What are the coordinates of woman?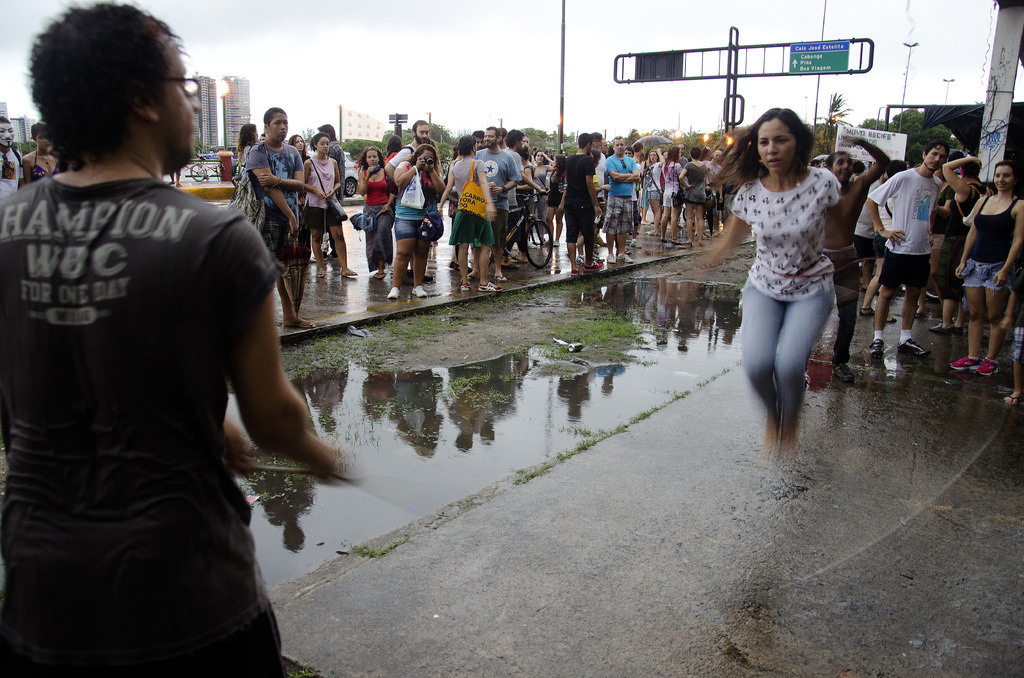
bbox=[298, 136, 352, 276].
